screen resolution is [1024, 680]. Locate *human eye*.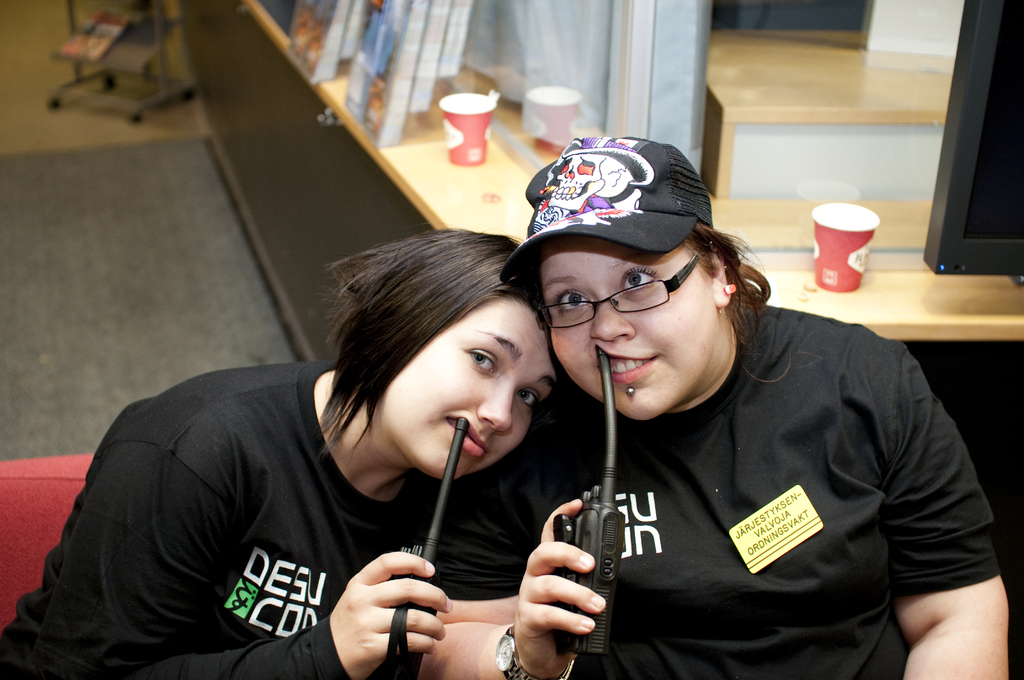
(x1=515, y1=394, x2=539, y2=412).
